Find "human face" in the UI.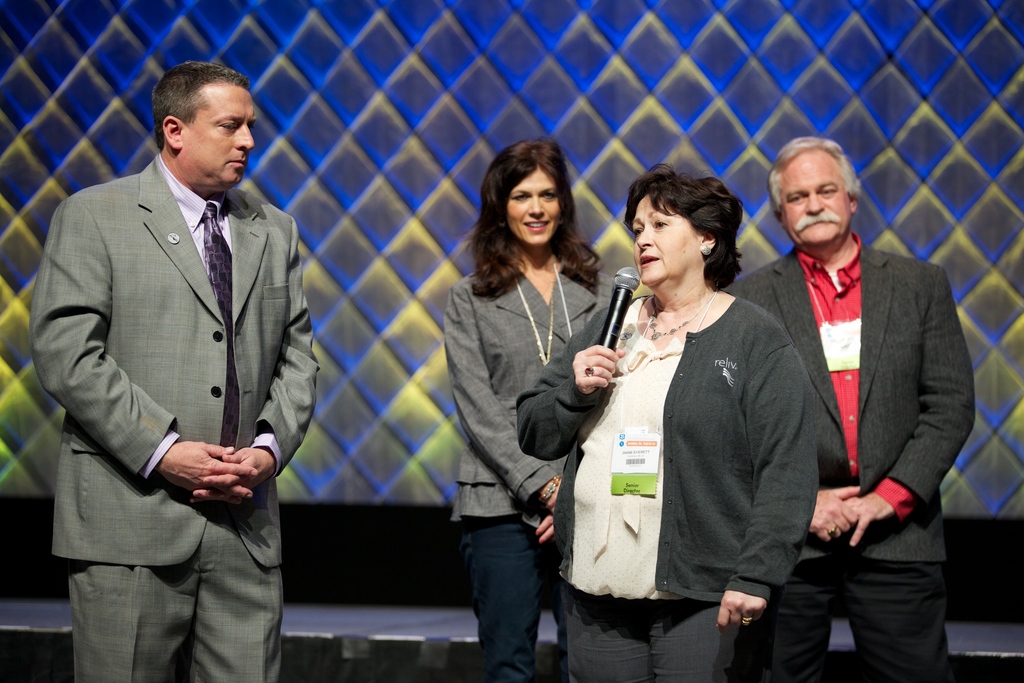
UI element at bbox(506, 177, 565, 242).
